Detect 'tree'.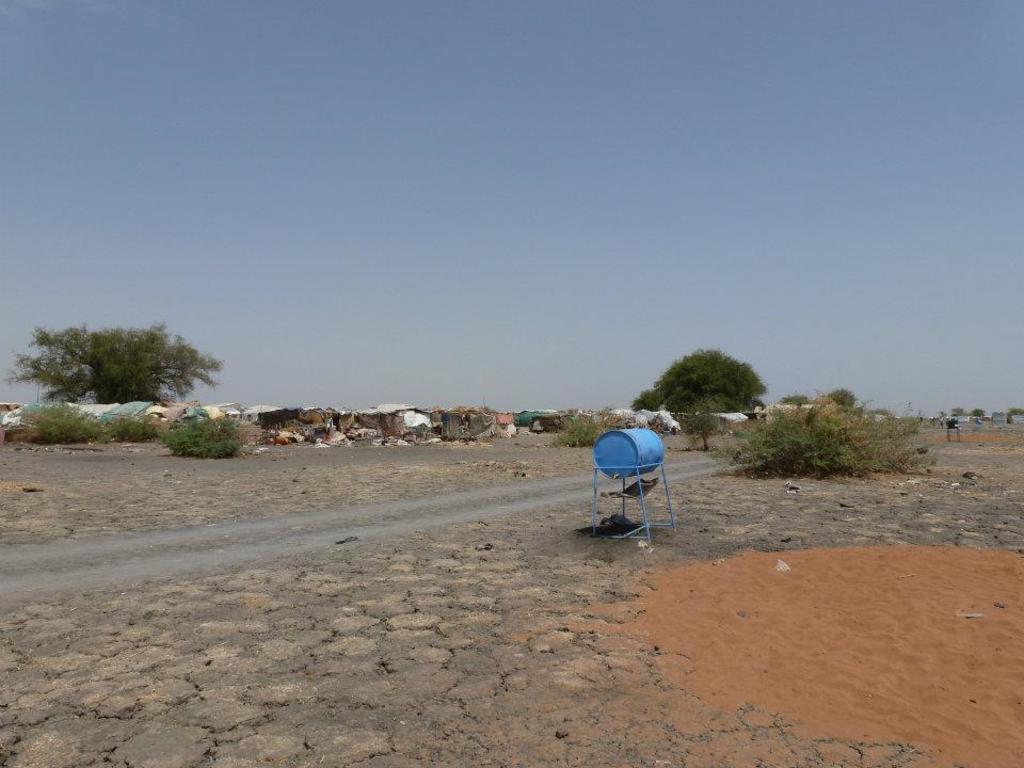
Detected at [left=31, top=304, right=227, bottom=431].
